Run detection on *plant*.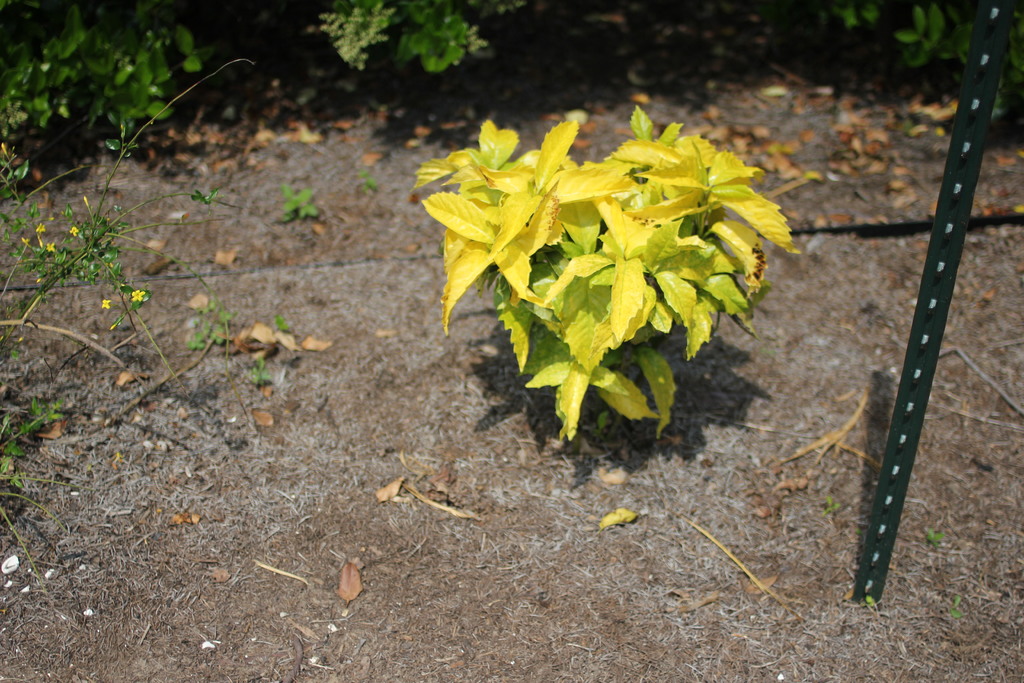
Result: bbox(280, 181, 317, 218).
